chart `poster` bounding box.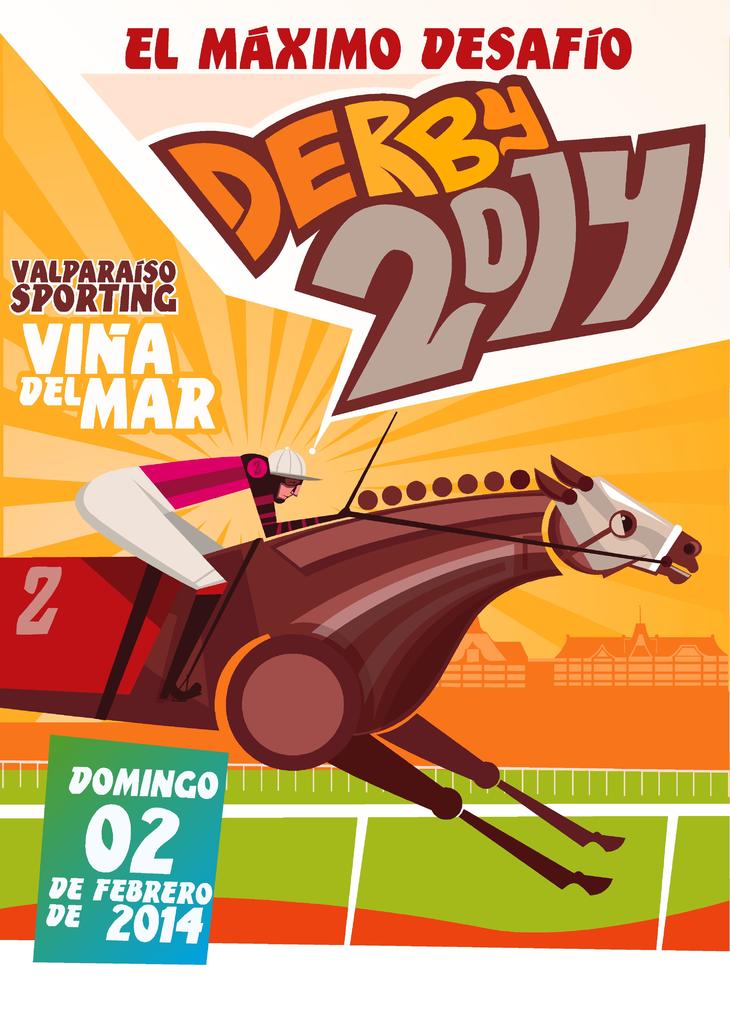
Charted: (x1=0, y1=7, x2=729, y2=1019).
